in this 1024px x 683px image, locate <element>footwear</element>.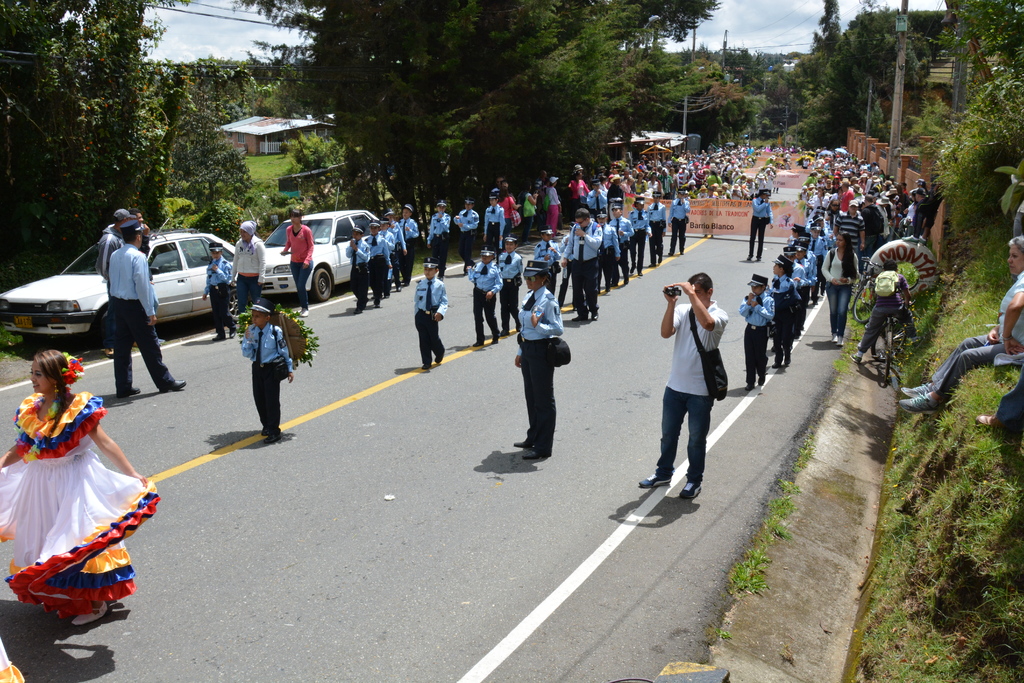
Bounding box: (x1=622, y1=279, x2=628, y2=283).
